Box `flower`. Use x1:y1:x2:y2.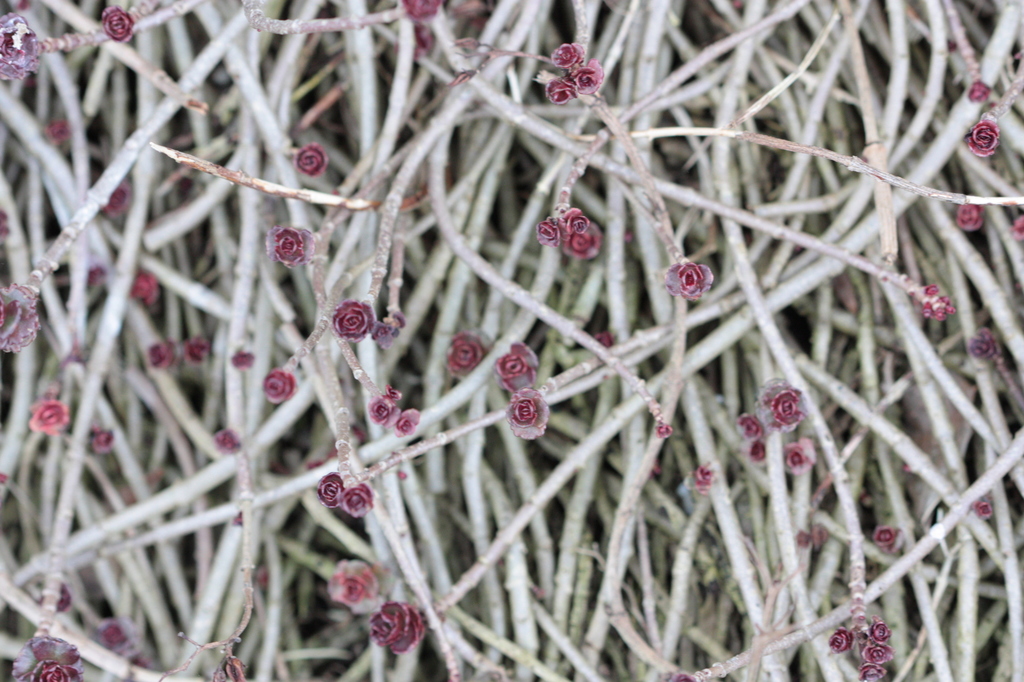
367:386:419:431.
